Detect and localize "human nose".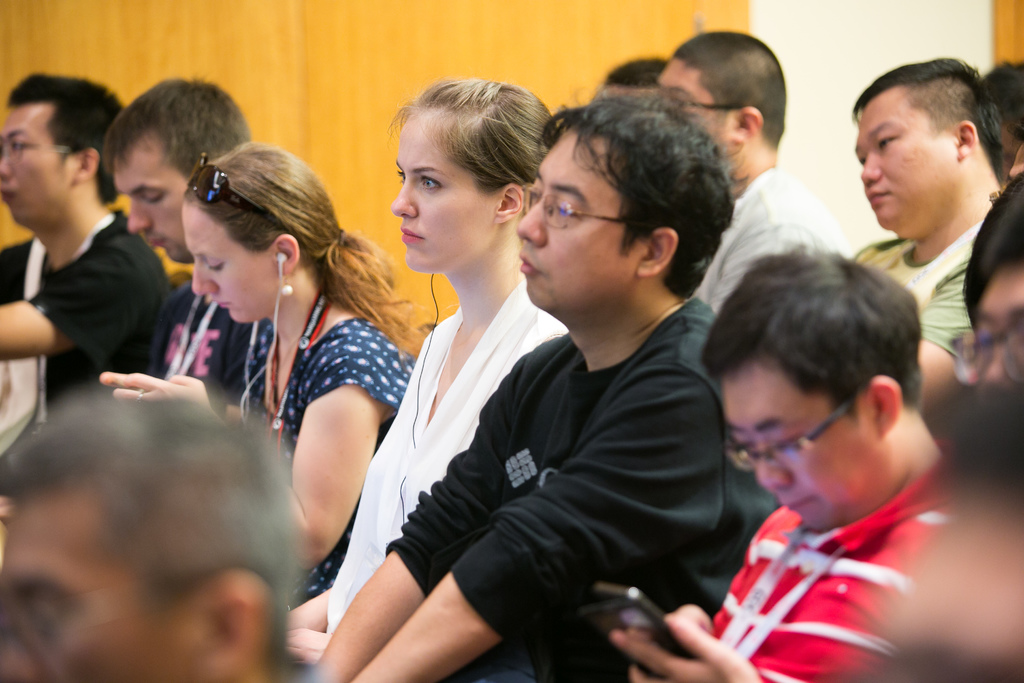
Localized at select_region(515, 197, 547, 243).
